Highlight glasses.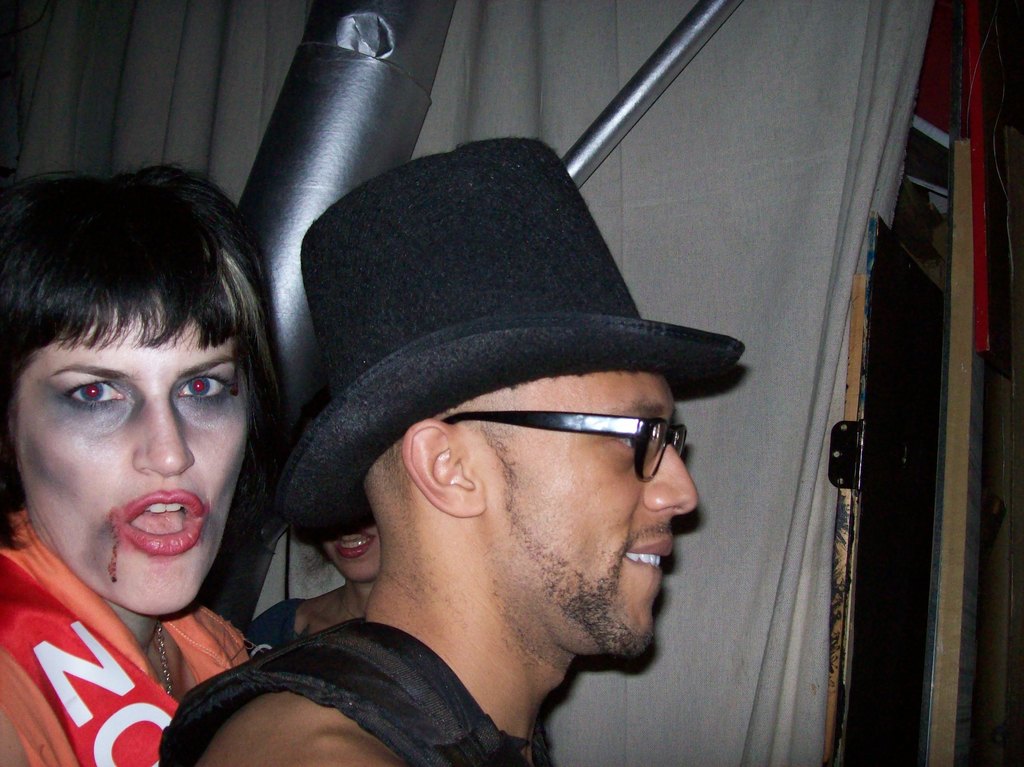
Highlighted region: 324/378/689/506.
